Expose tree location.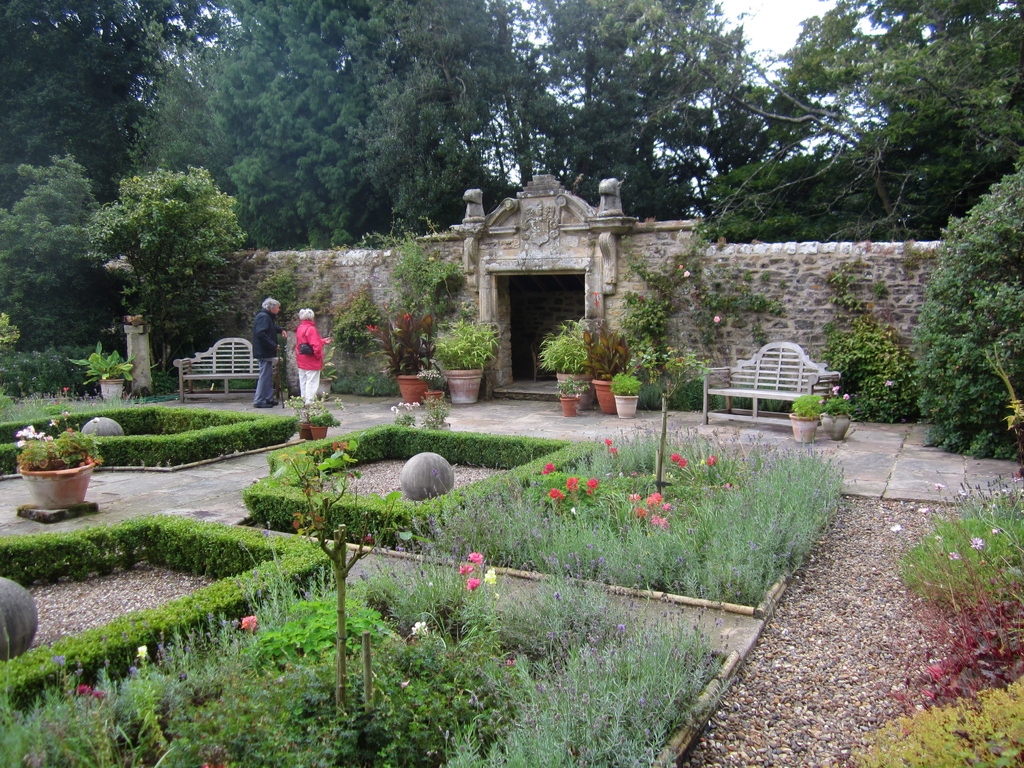
Exposed at <bbox>66, 140, 248, 379</bbox>.
